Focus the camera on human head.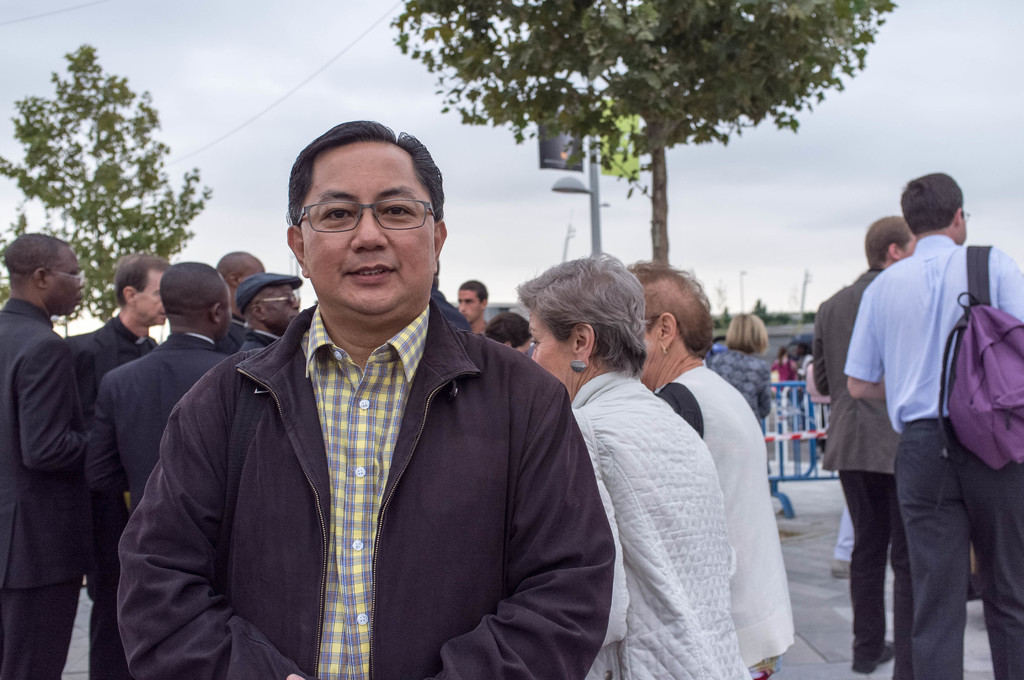
Focus region: <bbox>234, 268, 302, 339</bbox>.
